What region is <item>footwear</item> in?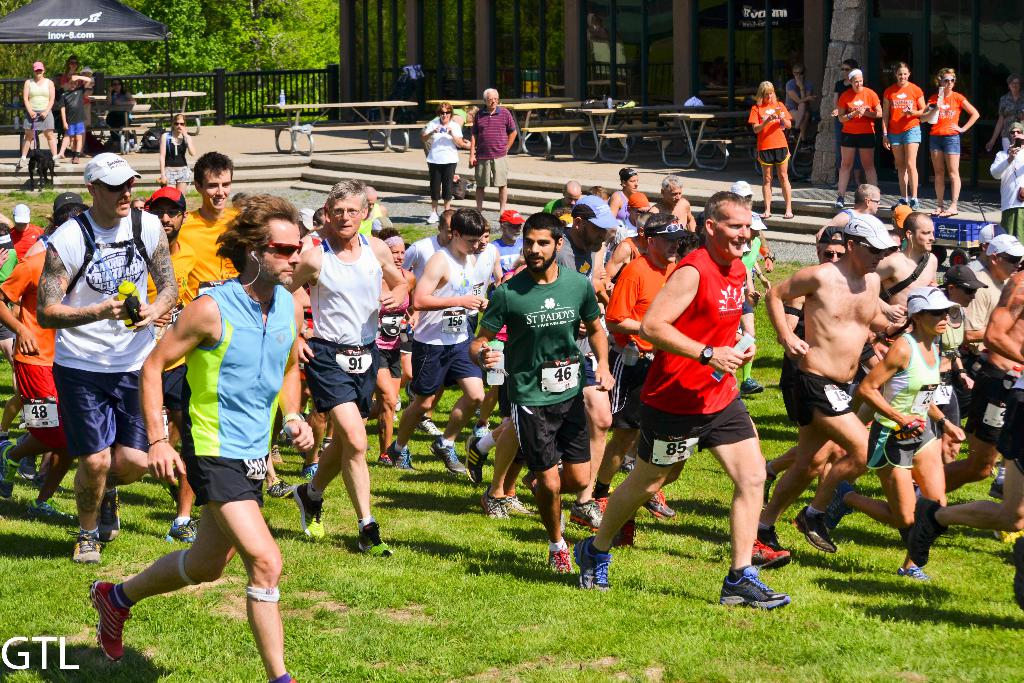
<box>465,436,488,487</box>.
